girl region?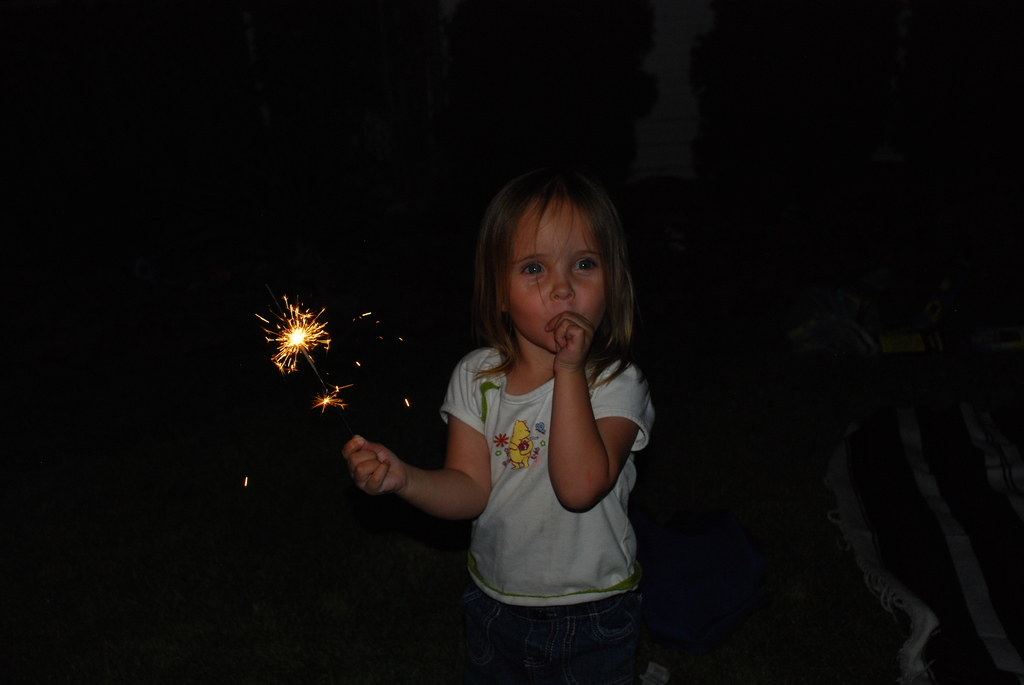
BBox(341, 164, 662, 684)
